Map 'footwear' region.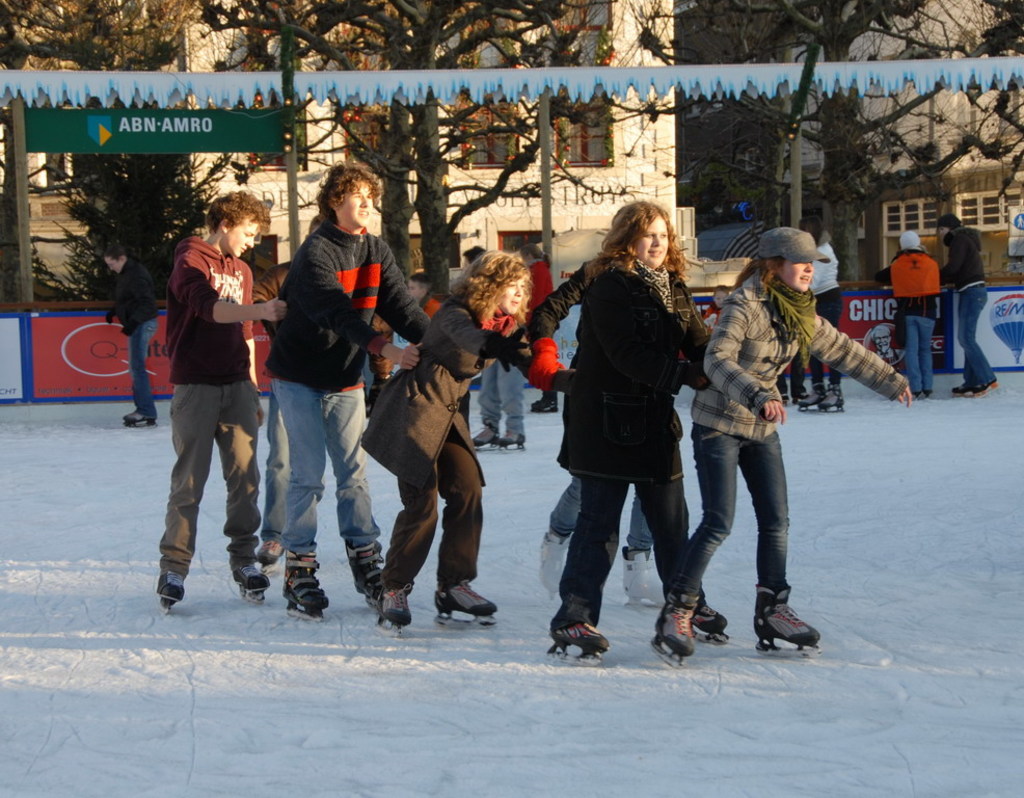
Mapped to 378:584:414:629.
